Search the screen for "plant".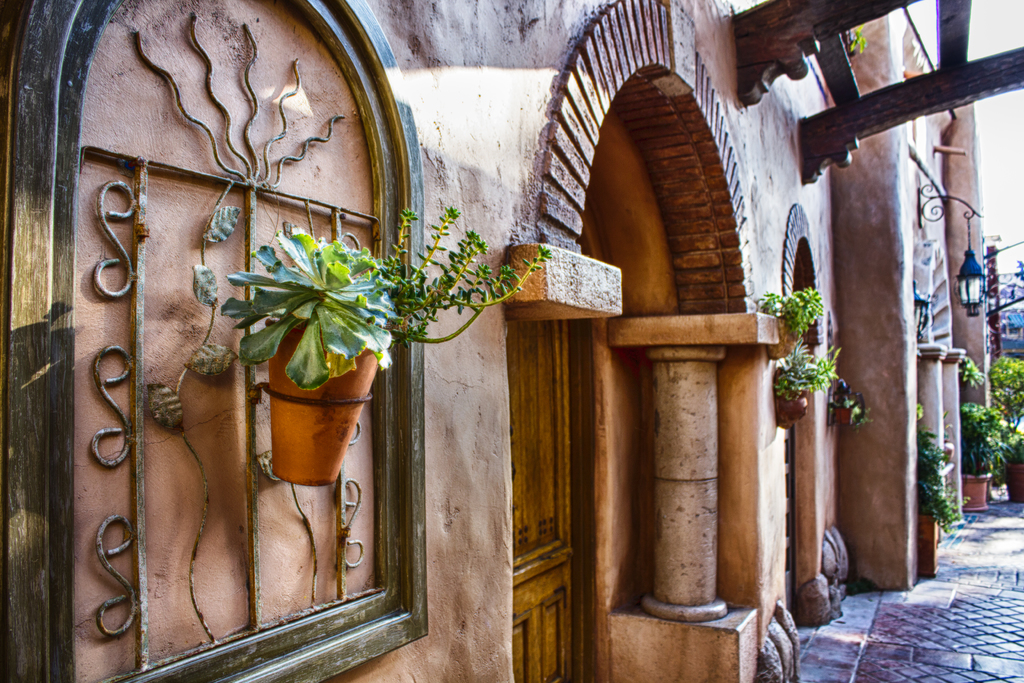
Found at region(214, 197, 560, 399).
